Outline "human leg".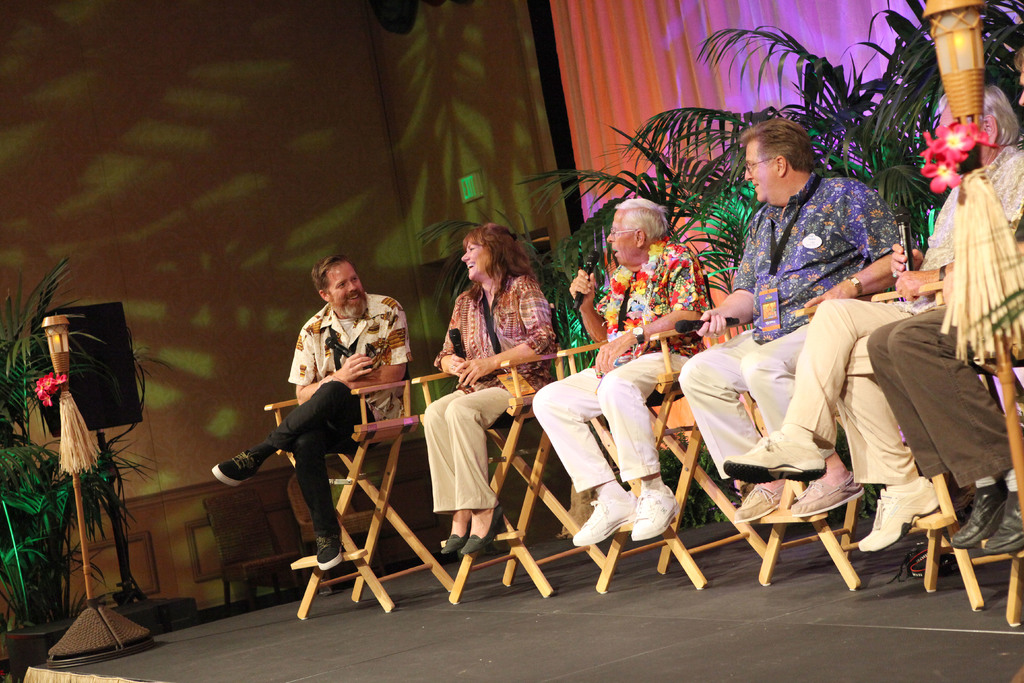
Outline: 595 347 691 534.
